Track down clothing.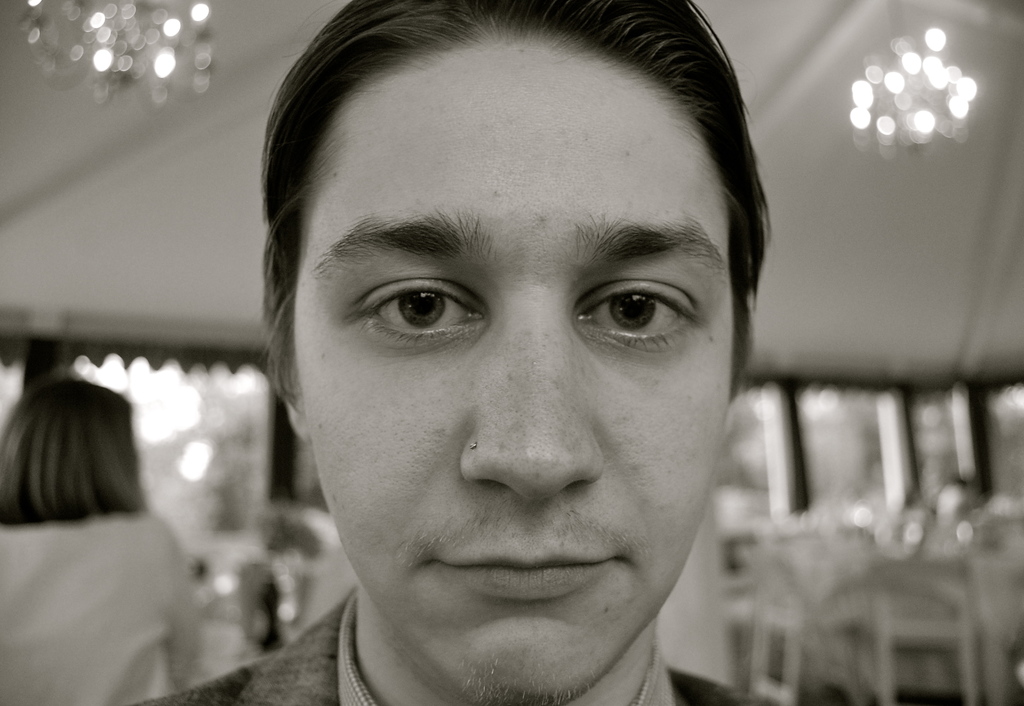
Tracked to x1=15, y1=451, x2=214, y2=696.
